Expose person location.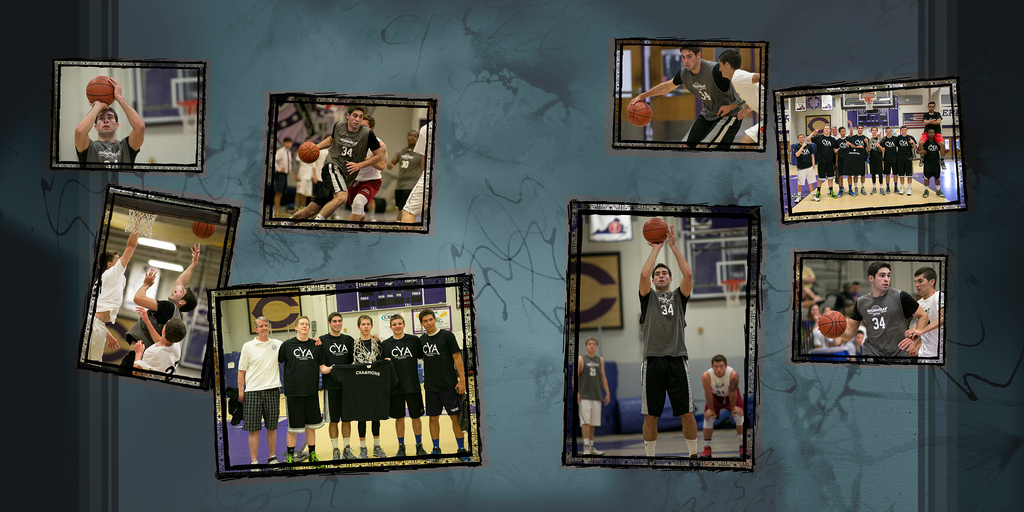
Exposed at l=278, t=317, r=321, b=464.
